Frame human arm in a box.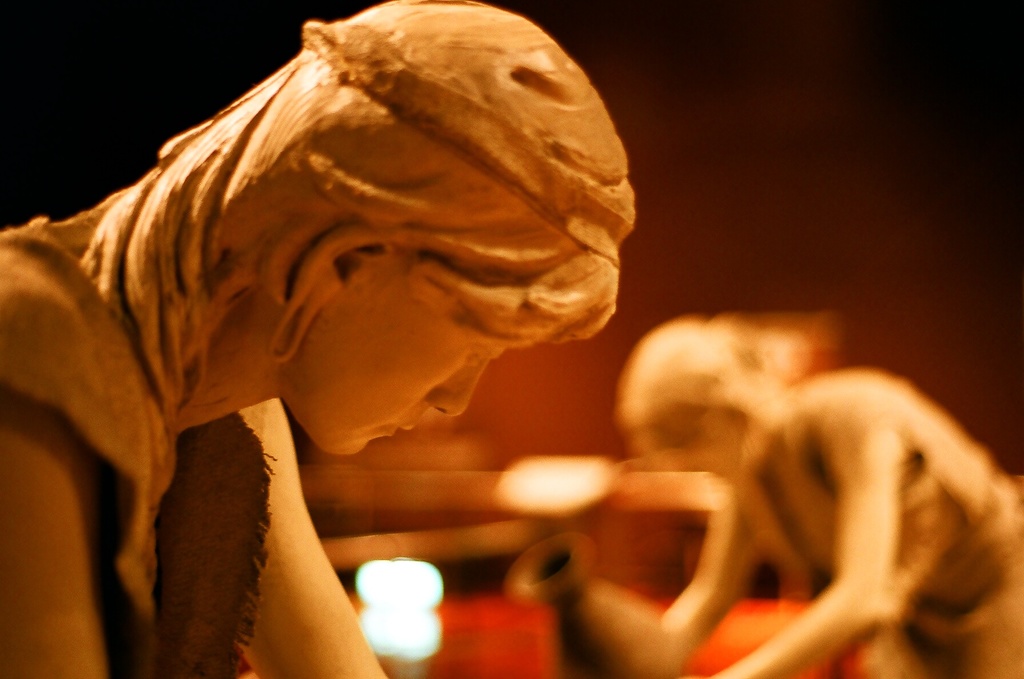
(220,429,356,675).
